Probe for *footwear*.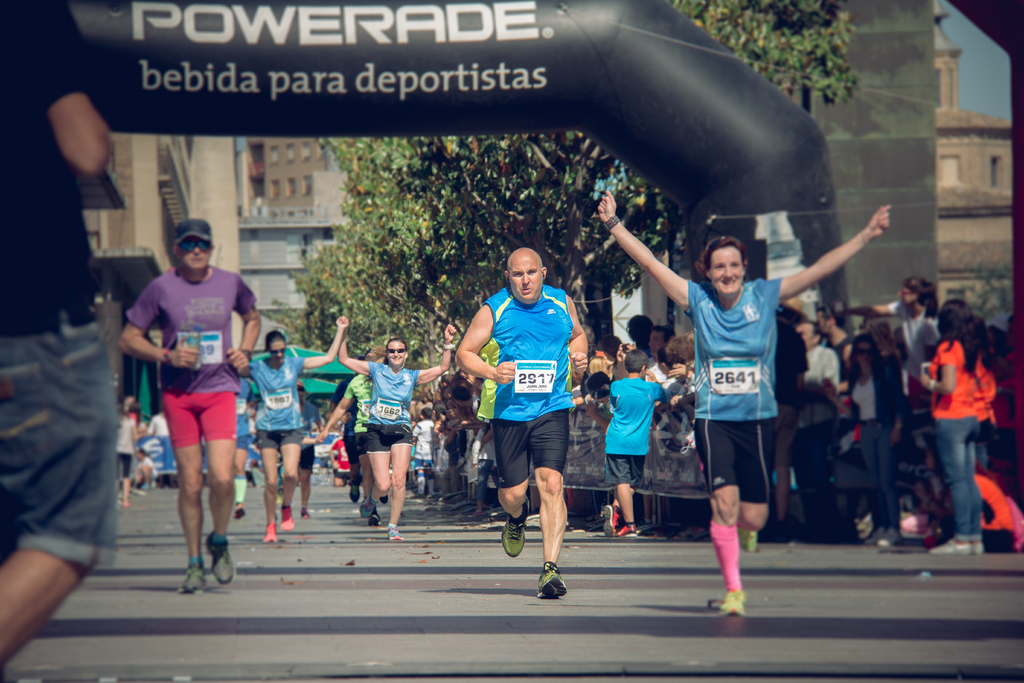
Probe result: 426/492/435/498.
